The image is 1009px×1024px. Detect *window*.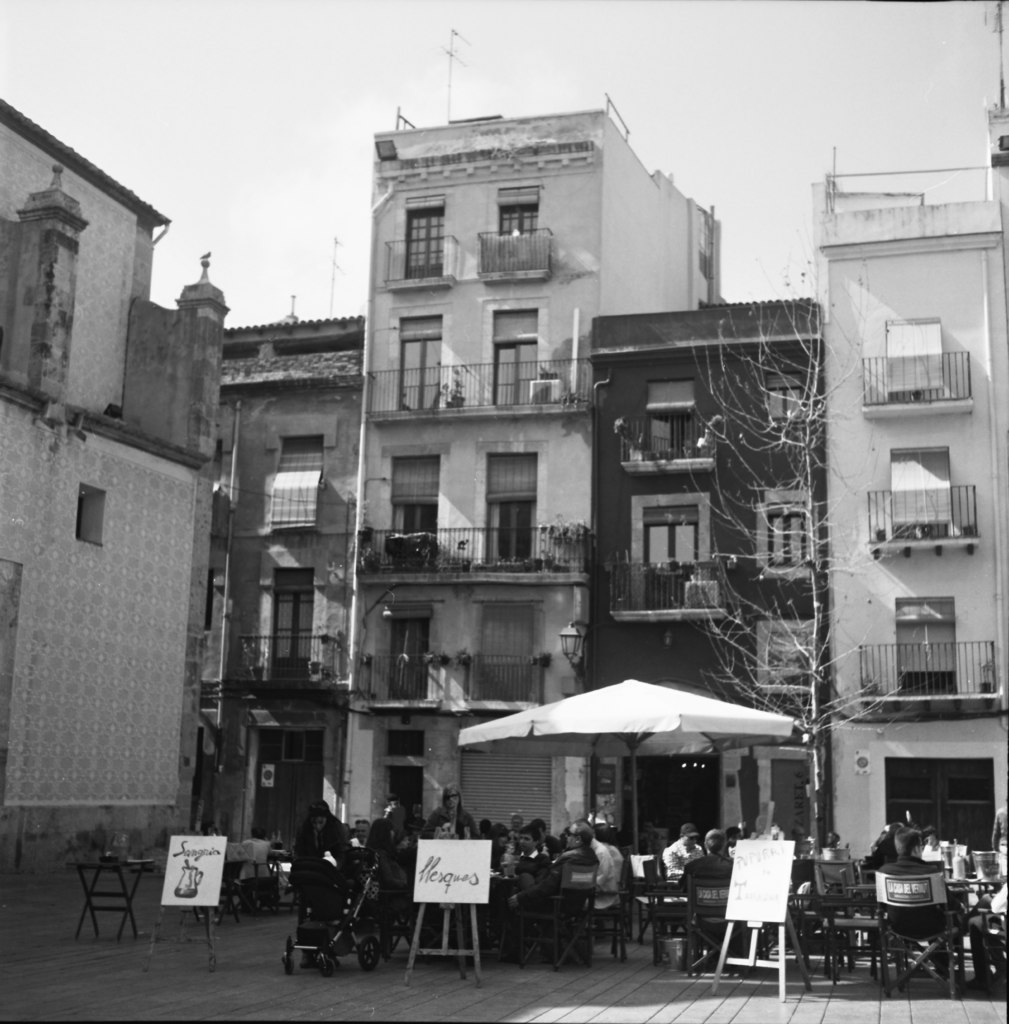
Detection: {"x1": 882, "y1": 755, "x2": 997, "y2": 851}.
